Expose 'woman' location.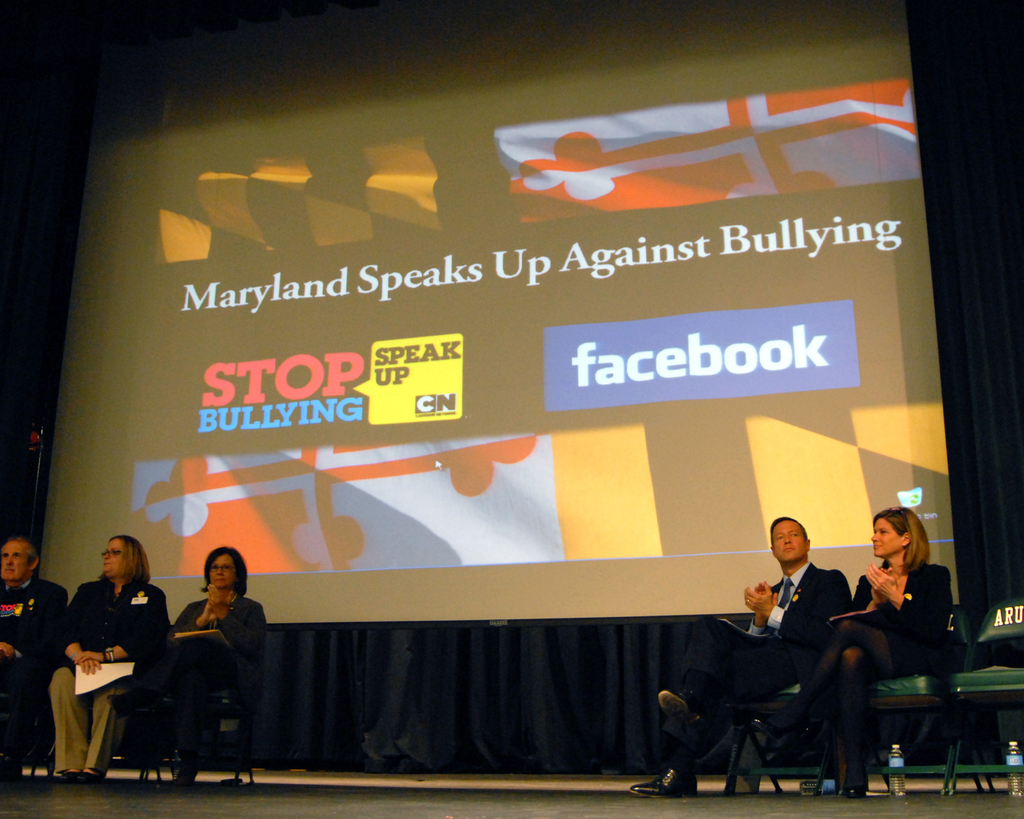
Exposed at box=[147, 549, 255, 780].
